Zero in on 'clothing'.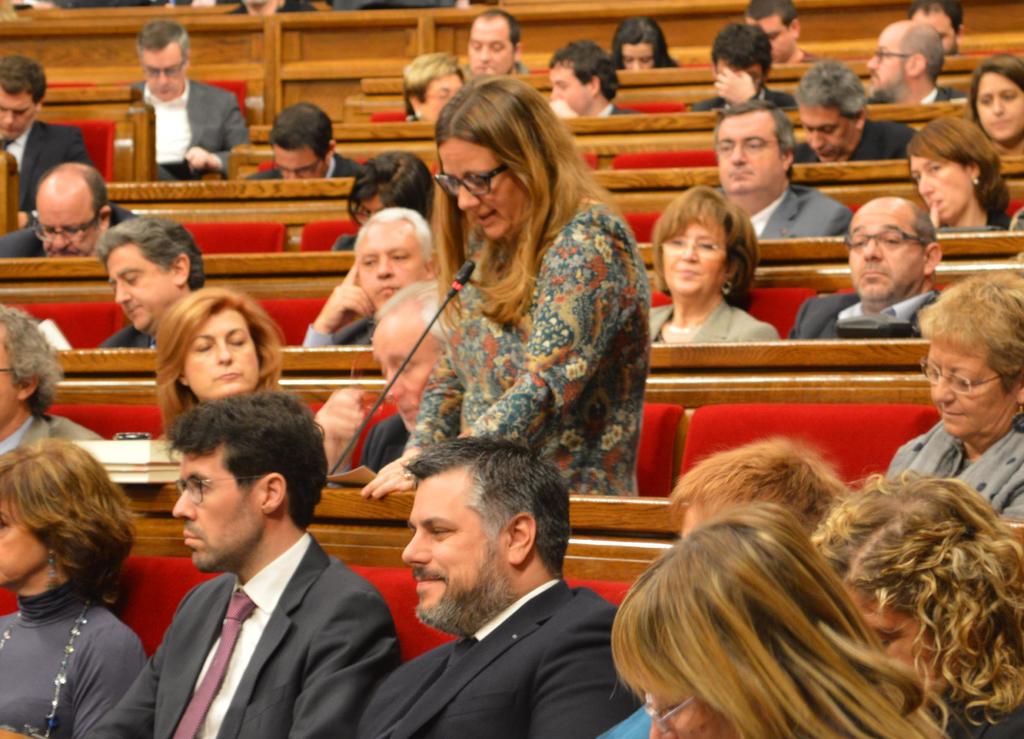
Zeroed in: pyautogui.locateOnScreen(640, 300, 778, 343).
